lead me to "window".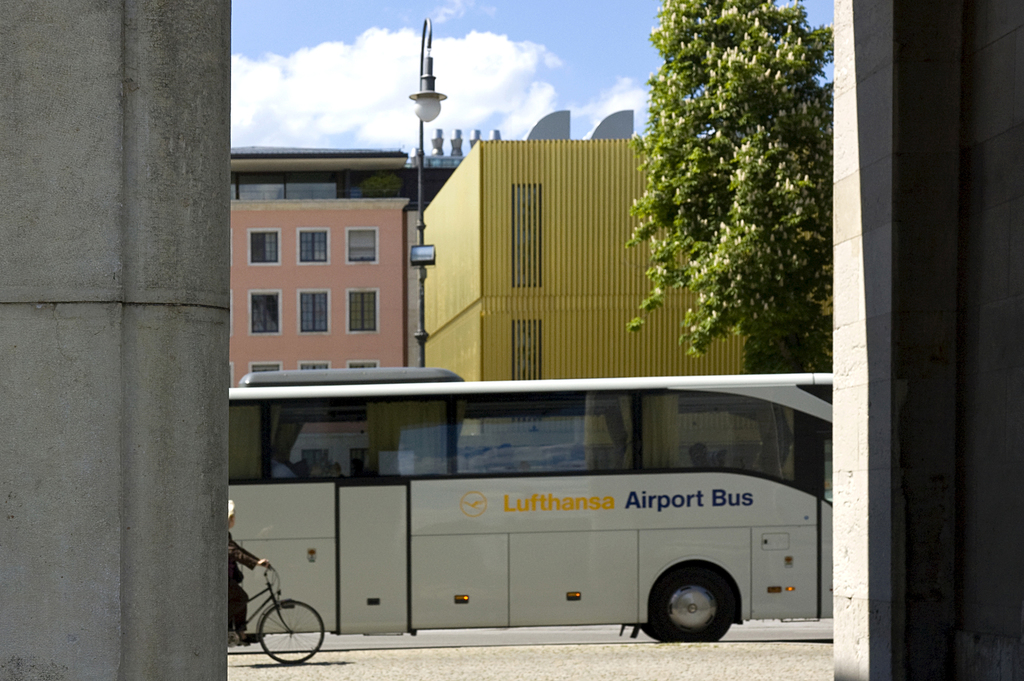
Lead to x1=342, y1=358, x2=378, y2=369.
